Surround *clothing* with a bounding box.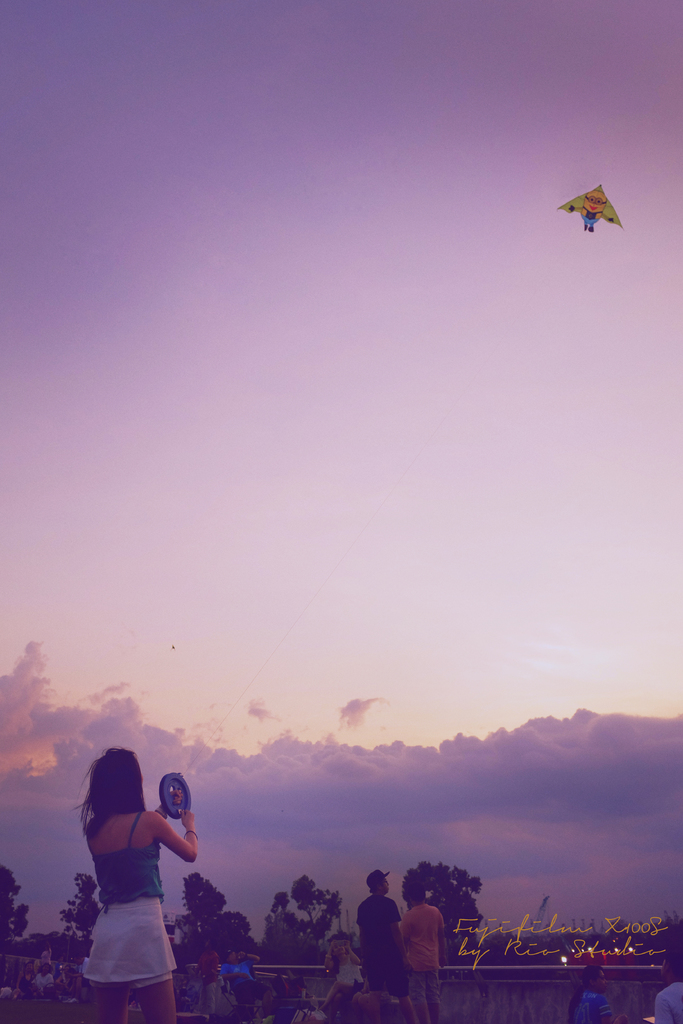
box(655, 982, 682, 1023).
